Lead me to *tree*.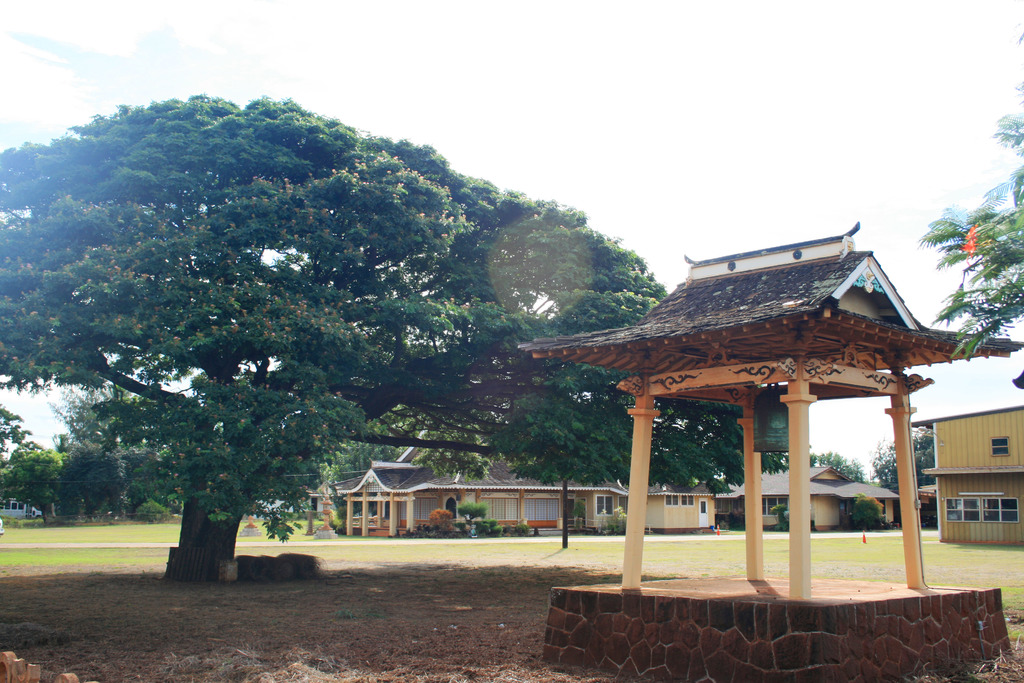
Lead to bbox=(913, 27, 1023, 362).
